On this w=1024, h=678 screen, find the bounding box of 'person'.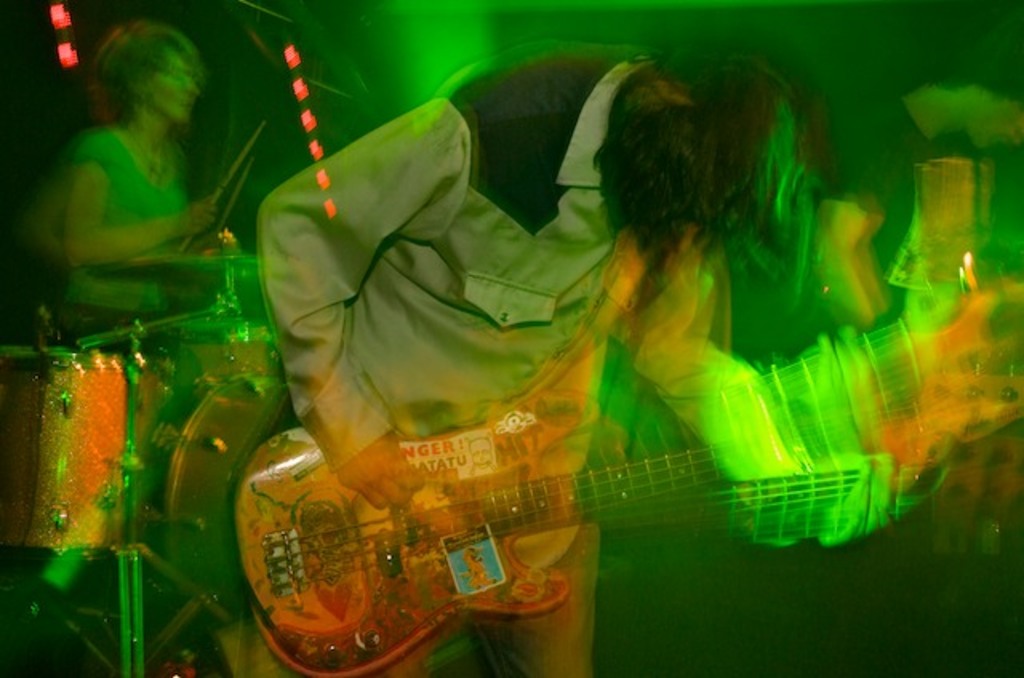
Bounding box: <region>67, 29, 230, 344</region>.
